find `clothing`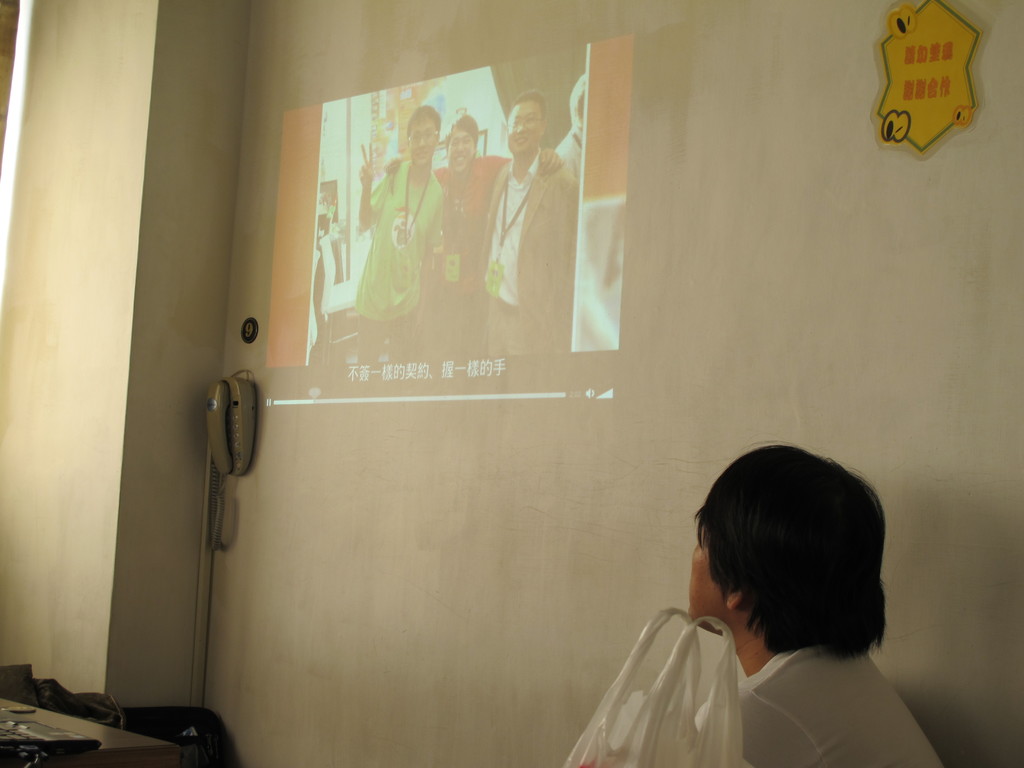
box=[477, 138, 574, 358]
